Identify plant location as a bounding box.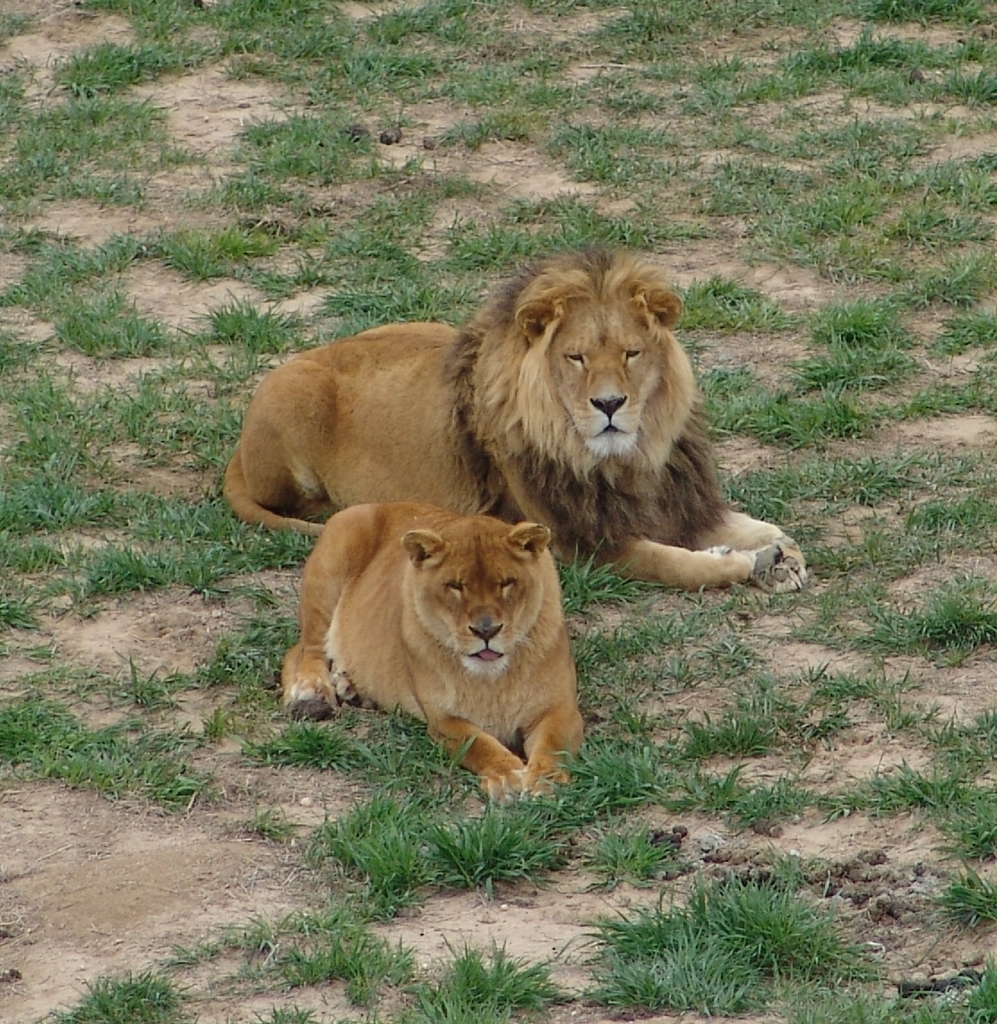
{"x1": 862, "y1": 187, "x2": 996, "y2": 264}.
